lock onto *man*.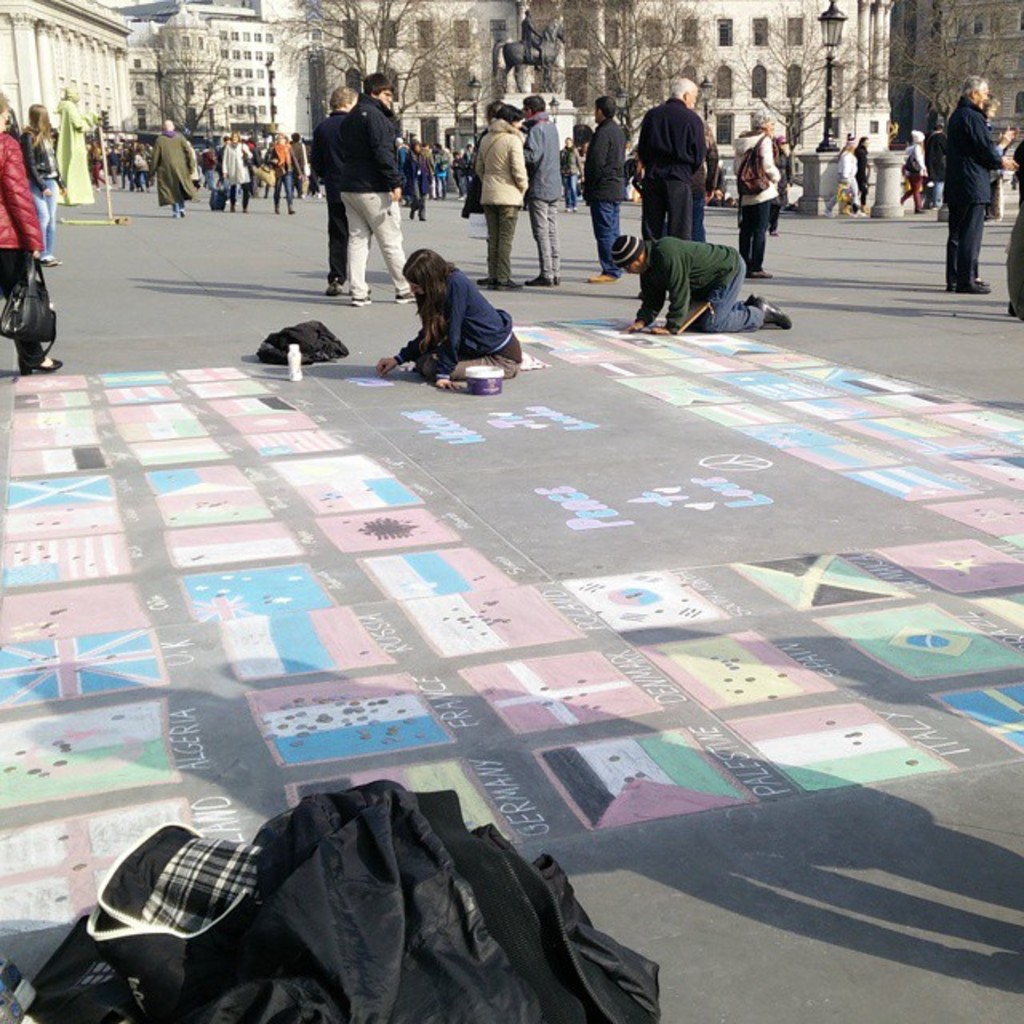
Locked: Rect(619, 69, 749, 314).
